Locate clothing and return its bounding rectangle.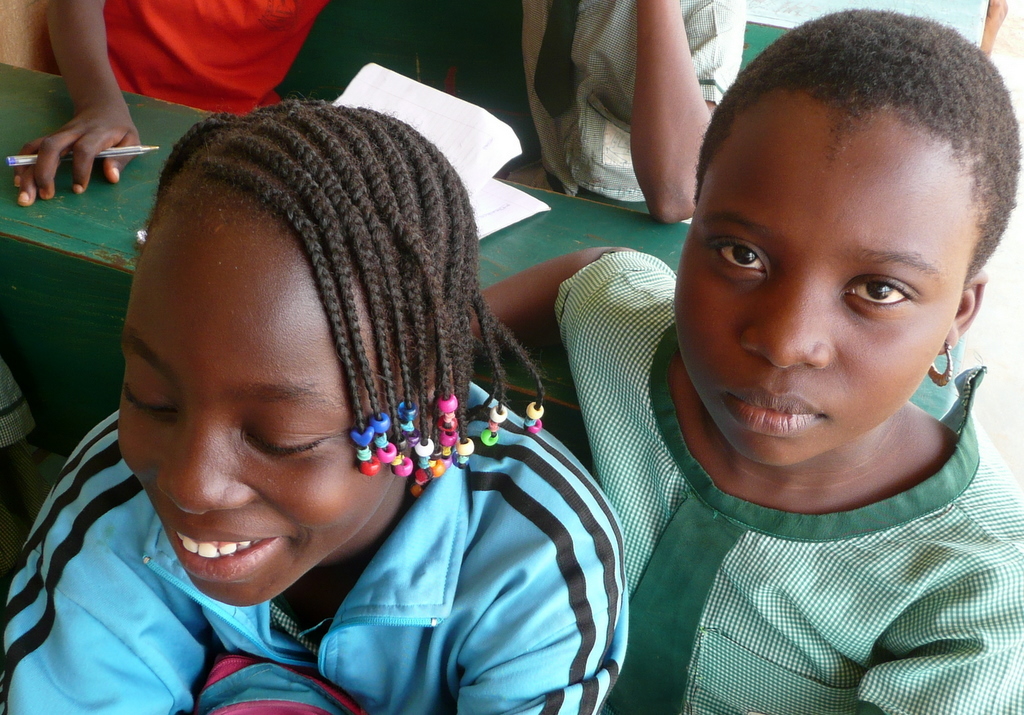
(left=526, top=0, right=739, bottom=212).
